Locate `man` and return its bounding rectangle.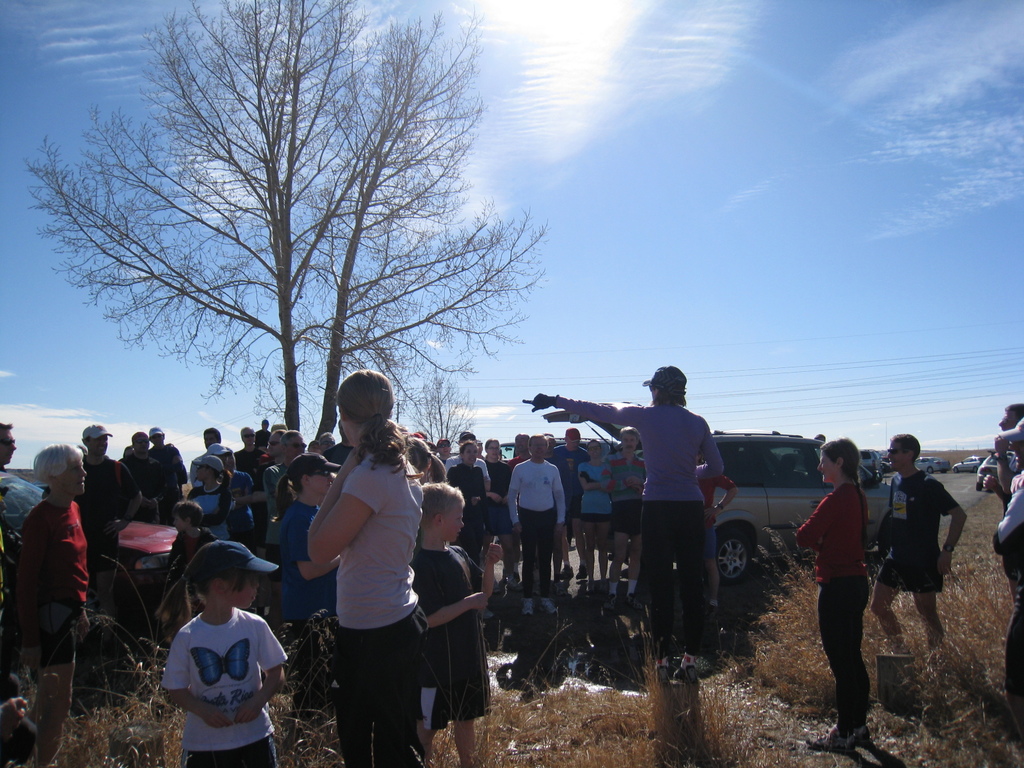
{"x1": 603, "y1": 426, "x2": 649, "y2": 605}.
